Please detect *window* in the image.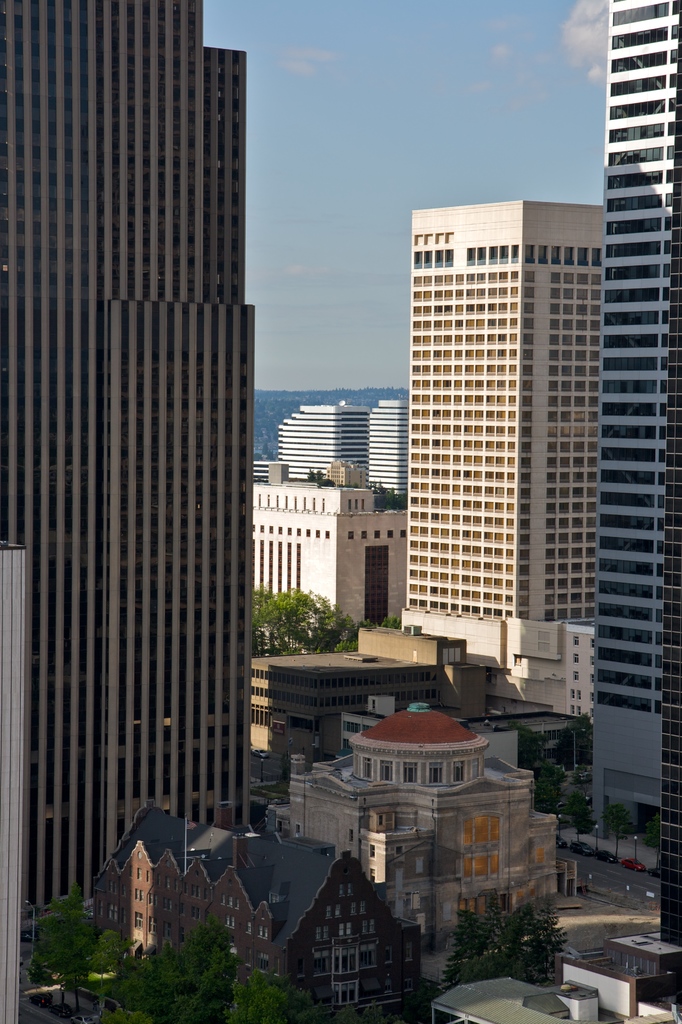
box(380, 760, 394, 783).
